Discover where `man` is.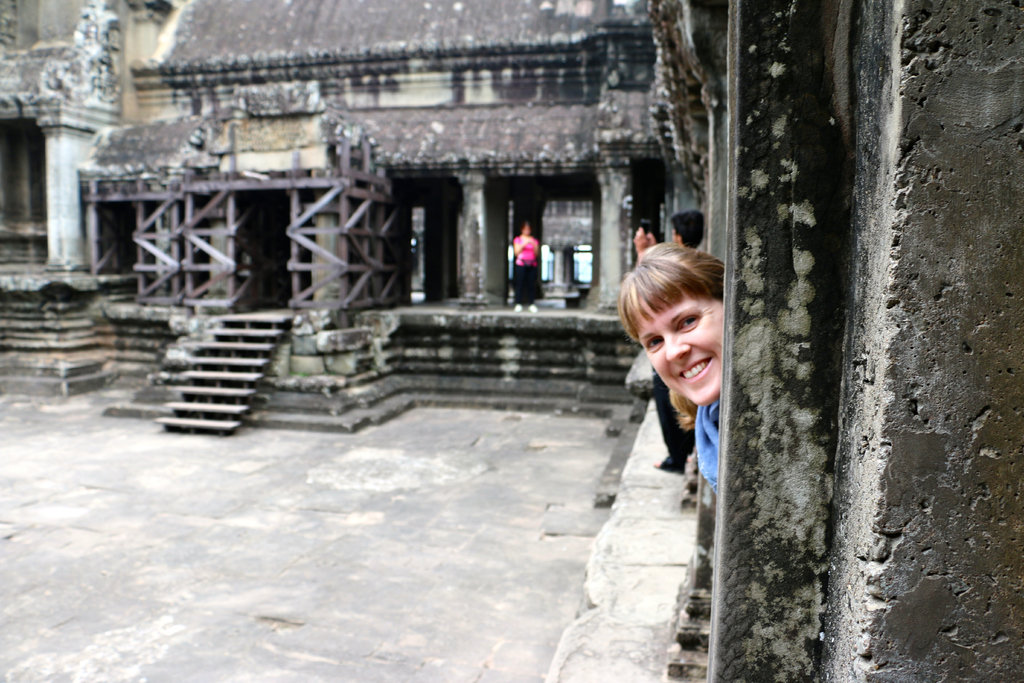
Discovered at (left=635, top=213, right=701, bottom=475).
